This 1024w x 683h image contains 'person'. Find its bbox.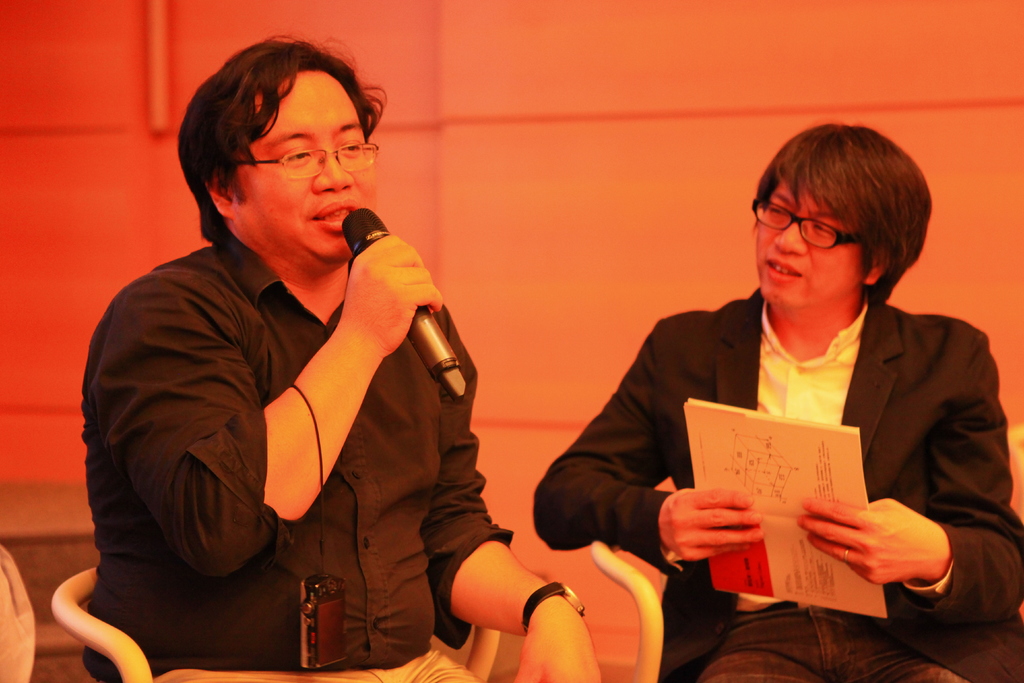
0:545:38:682.
